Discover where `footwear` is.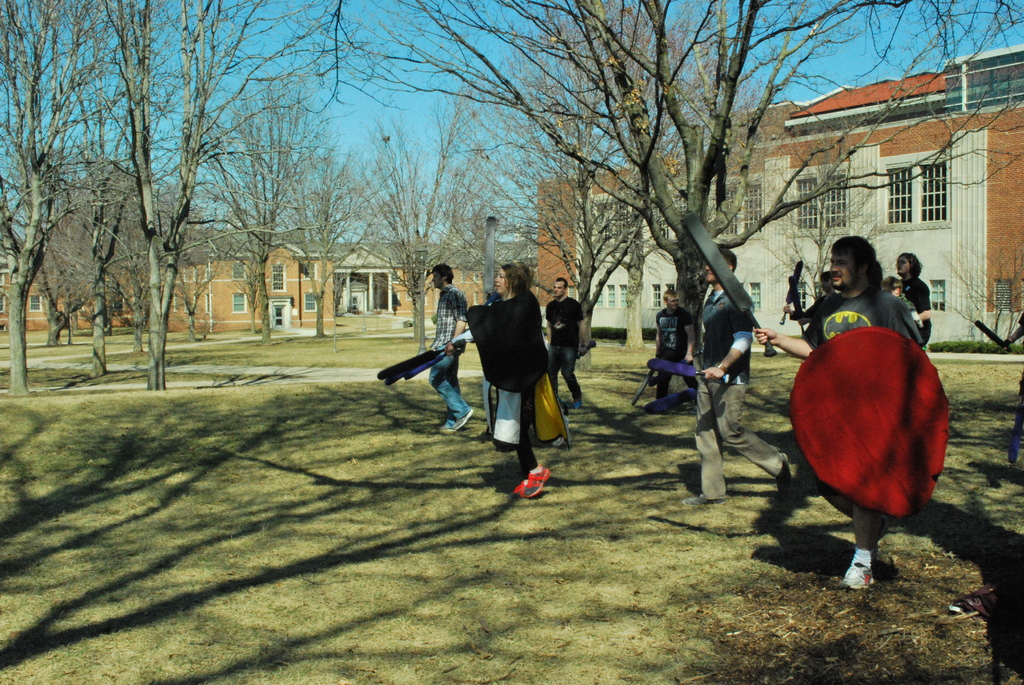
Discovered at (left=772, top=453, right=792, bottom=494).
